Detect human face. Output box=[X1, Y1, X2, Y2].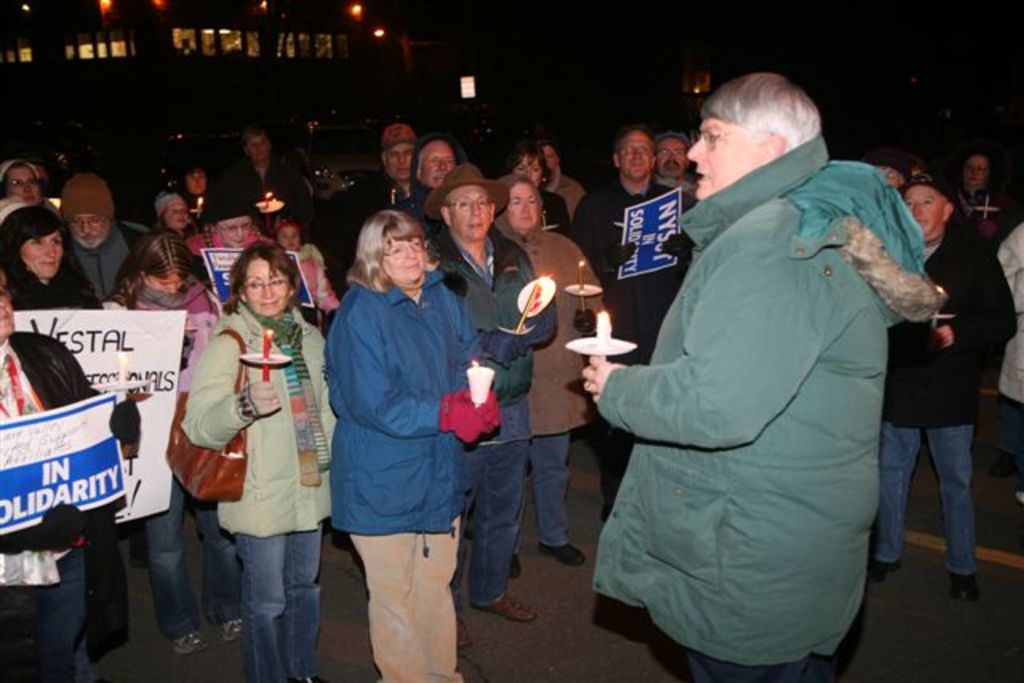
box=[899, 184, 947, 235].
